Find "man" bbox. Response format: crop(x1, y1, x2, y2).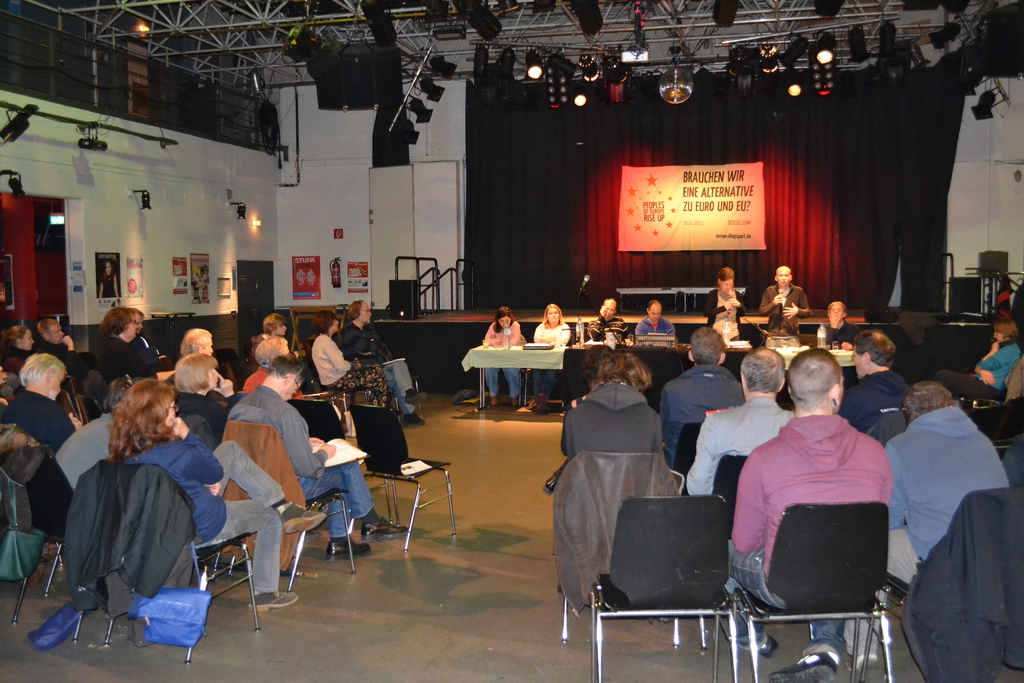
crop(225, 356, 404, 557).
